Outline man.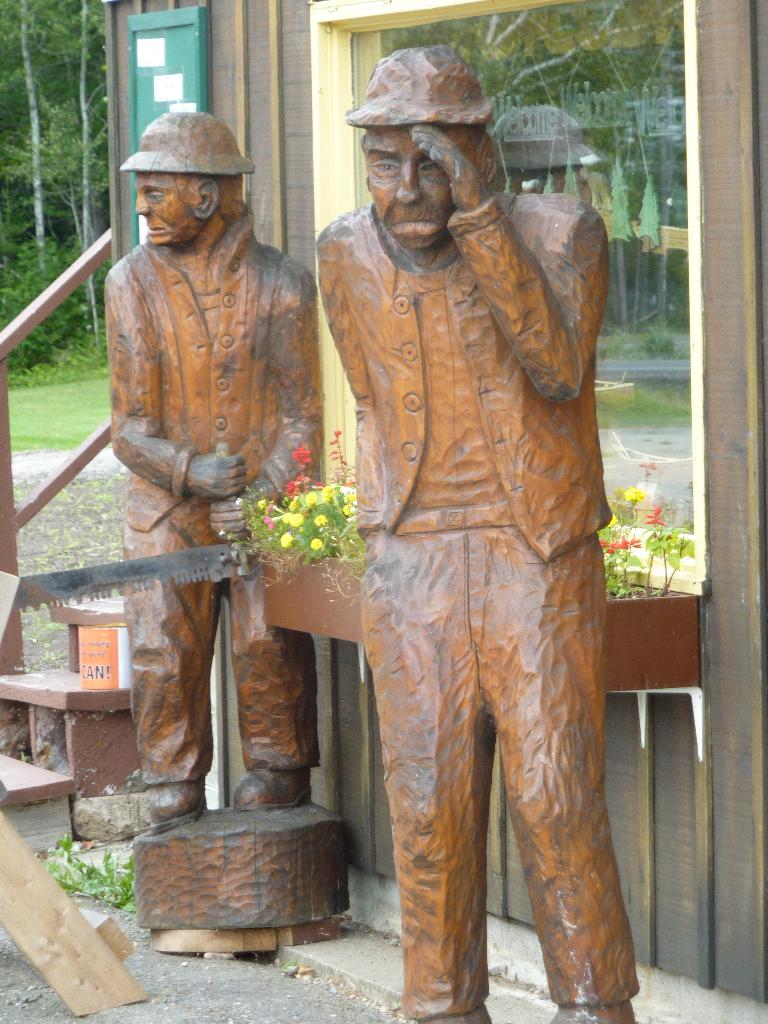
Outline: rect(300, 47, 641, 1023).
